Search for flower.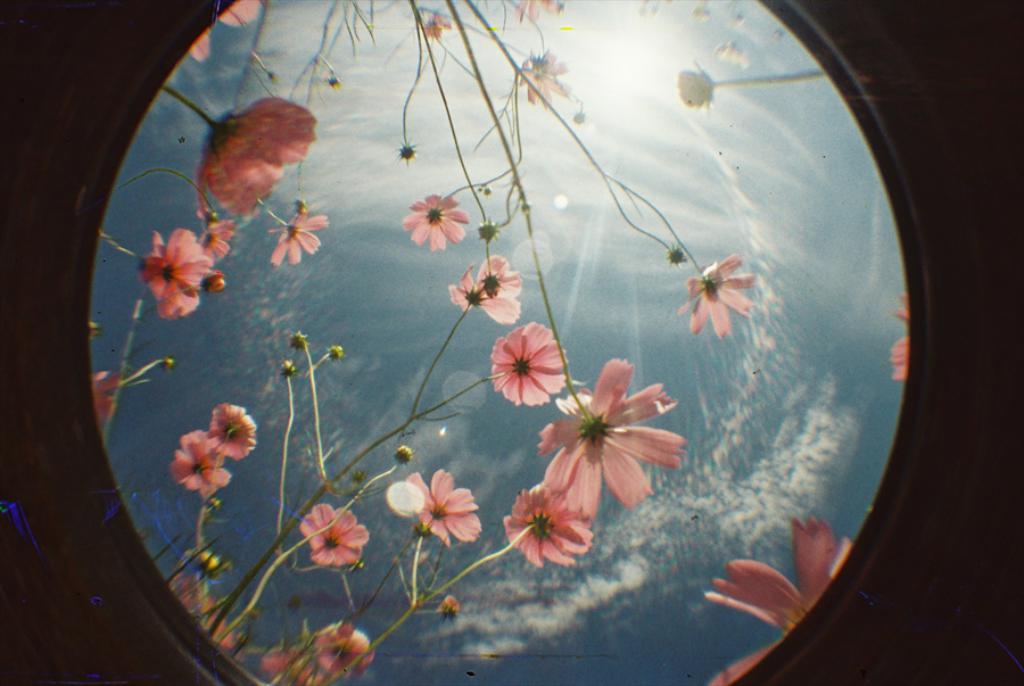
Found at {"x1": 165, "y1": 423, "x2": 231, "y2": 501}.
